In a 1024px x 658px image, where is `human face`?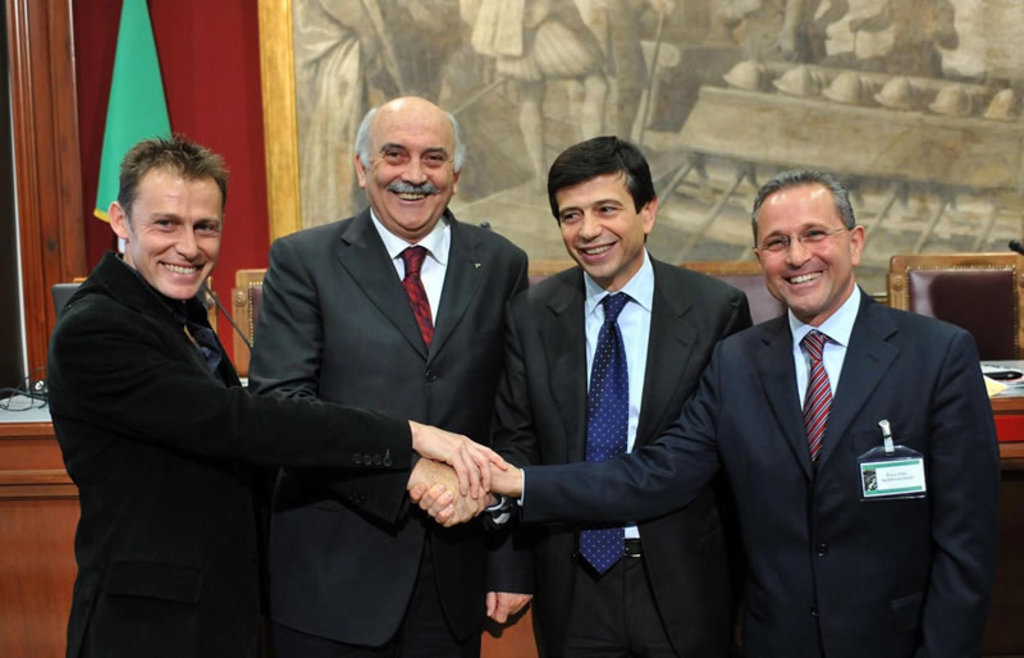
region(758, 191, 850, 312).
